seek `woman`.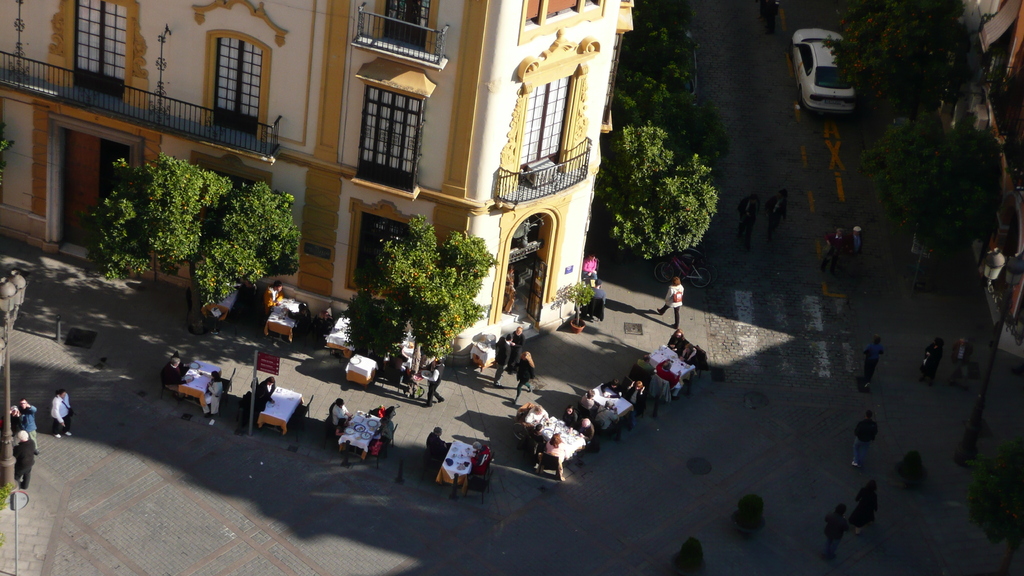
(845,479,878,534).
